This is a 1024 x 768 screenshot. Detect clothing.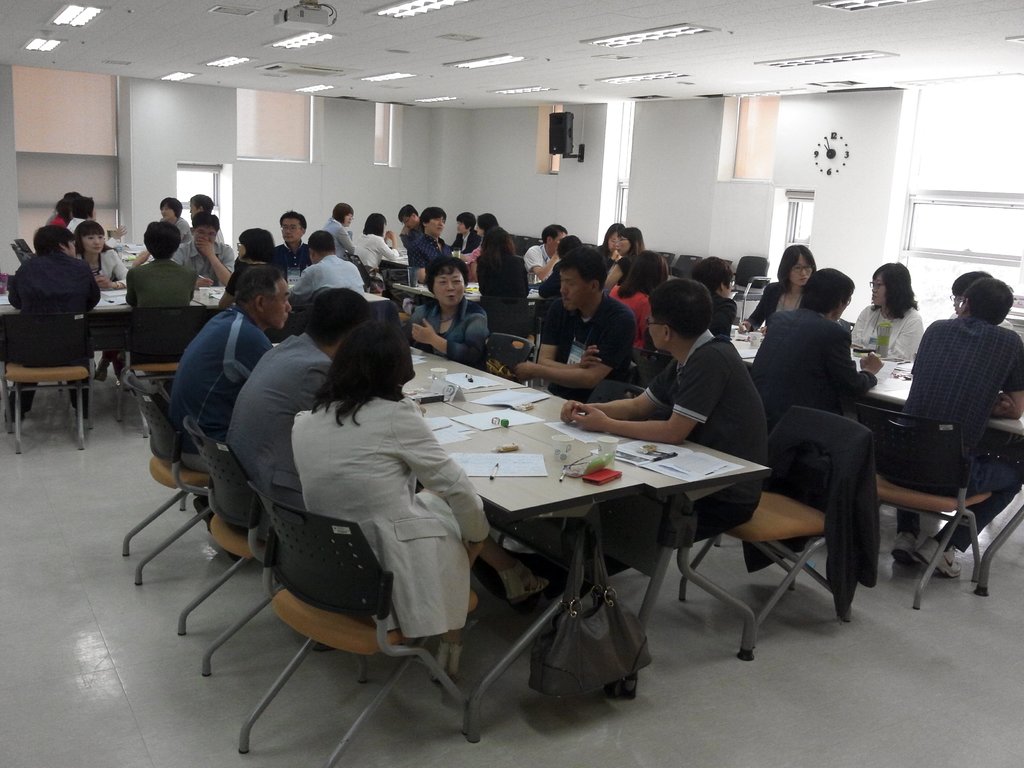
x1=267 y1=242 x2=314 y2=283.
